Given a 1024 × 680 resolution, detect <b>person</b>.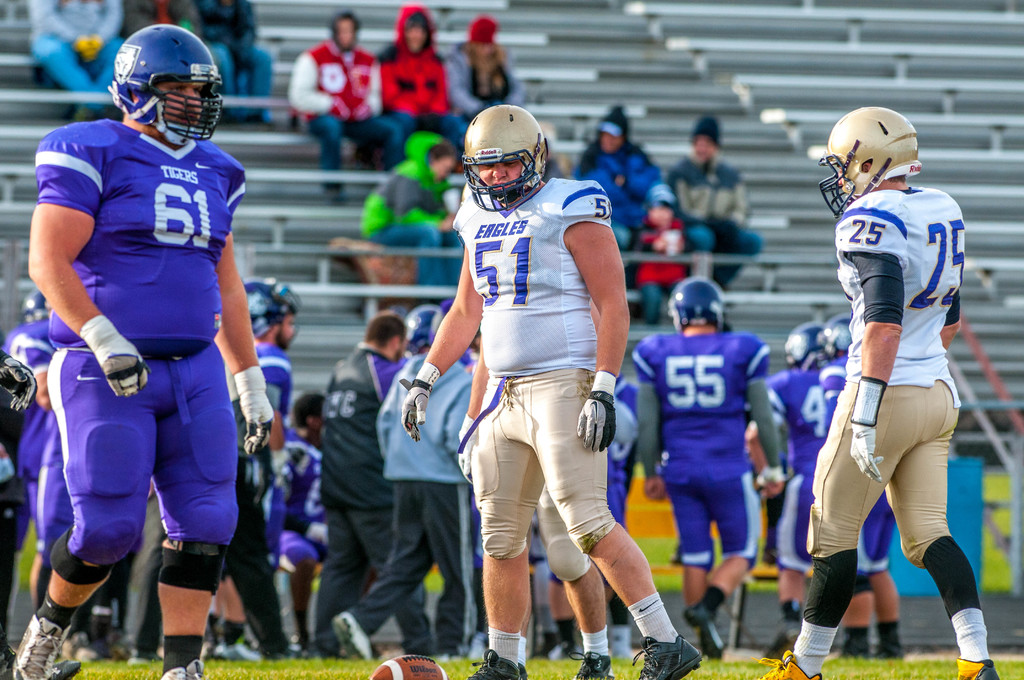
bbox=[335, 284, 492, 661].
